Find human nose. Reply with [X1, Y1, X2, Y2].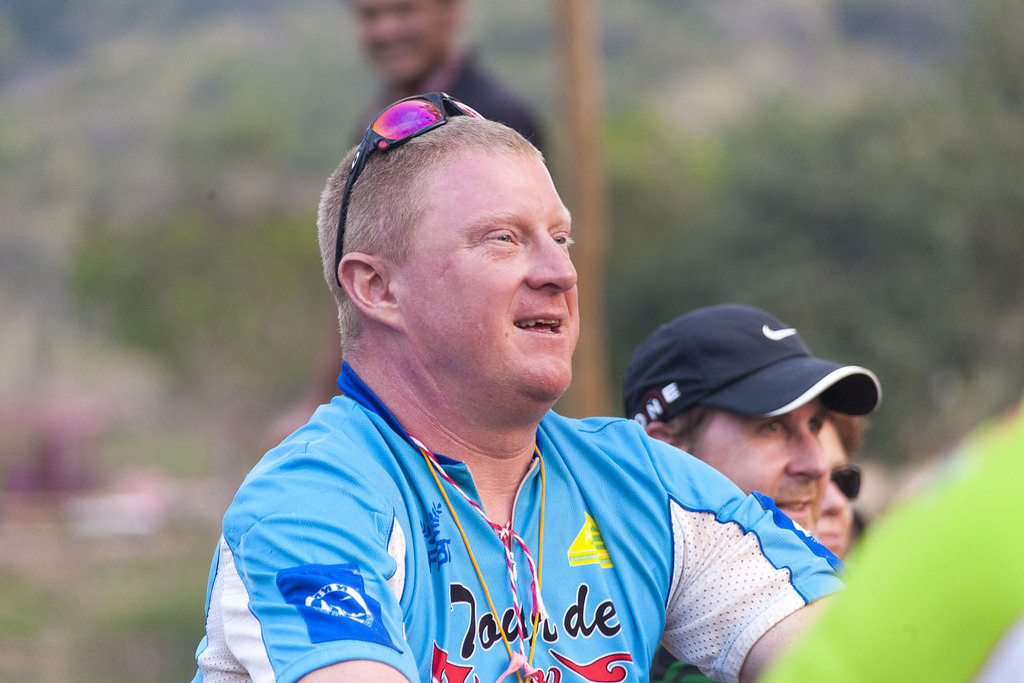
[818, 482, 844, 522].
